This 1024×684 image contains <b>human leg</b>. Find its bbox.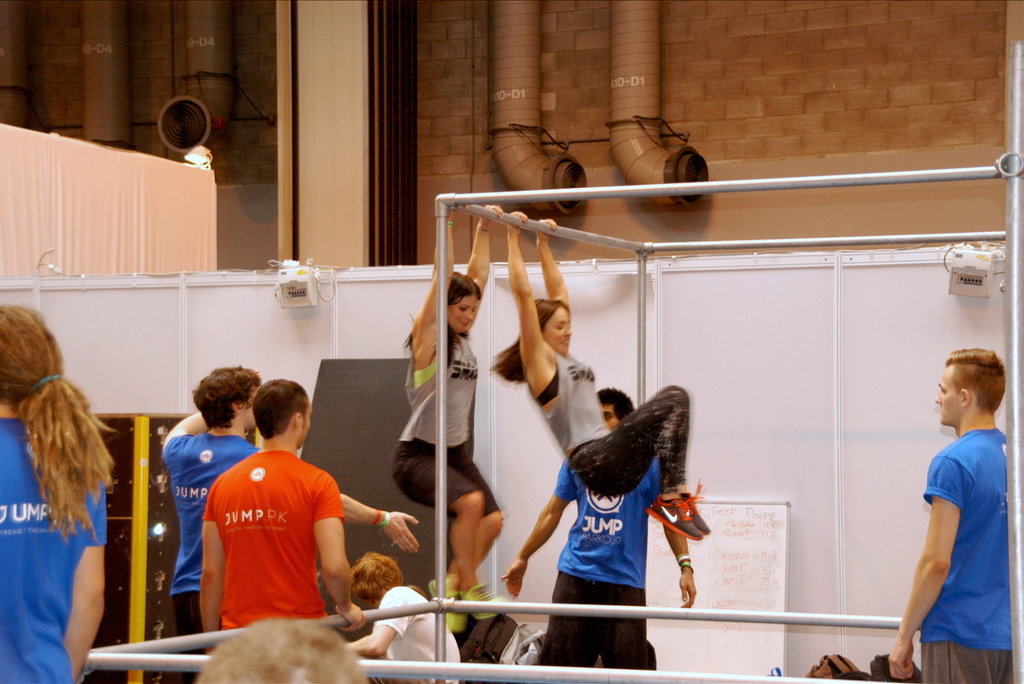
(540, 573, 602, 666).
